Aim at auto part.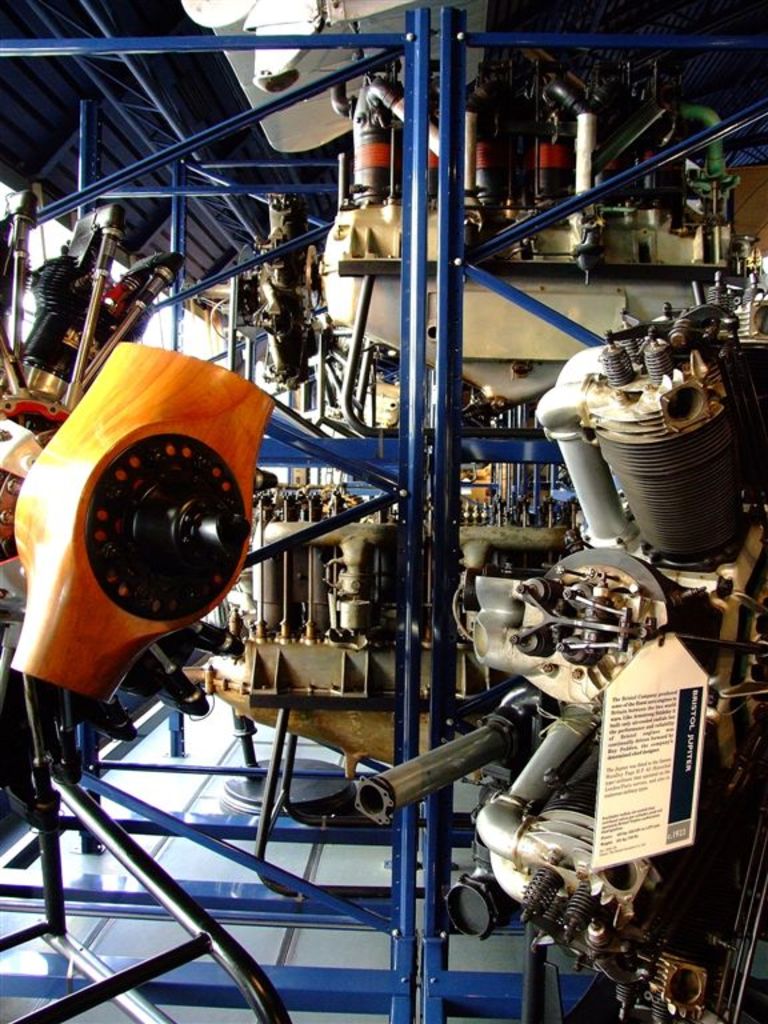
Aimed at {"x1": 355, "y1": 263, "x2": 767, "y2": 1023}.
